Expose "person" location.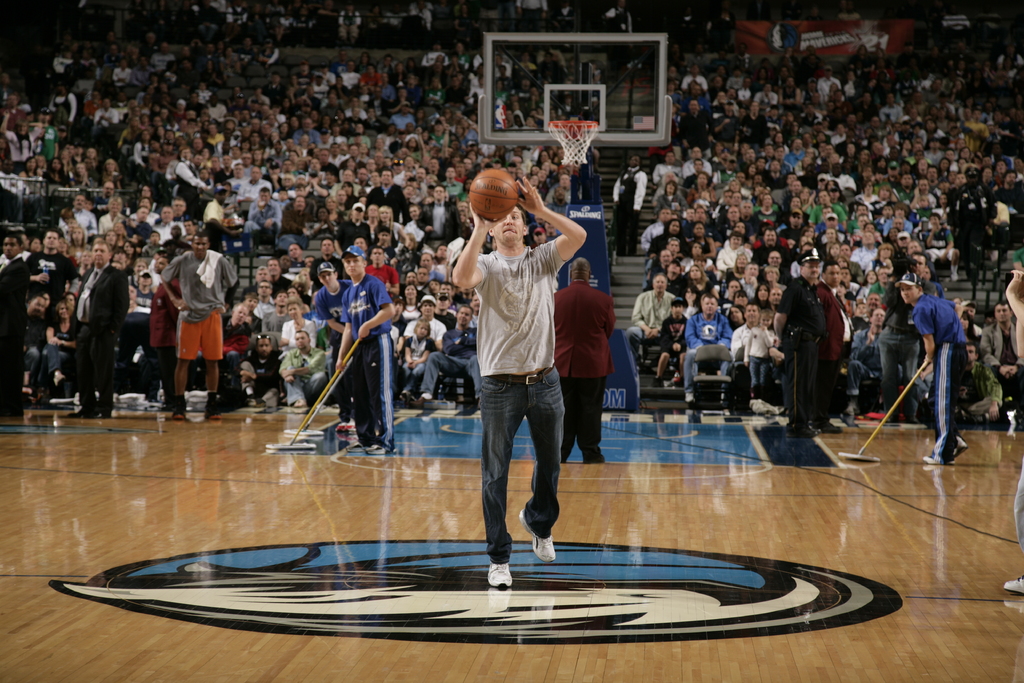
Exposed at (717, 230, 757, 274).
